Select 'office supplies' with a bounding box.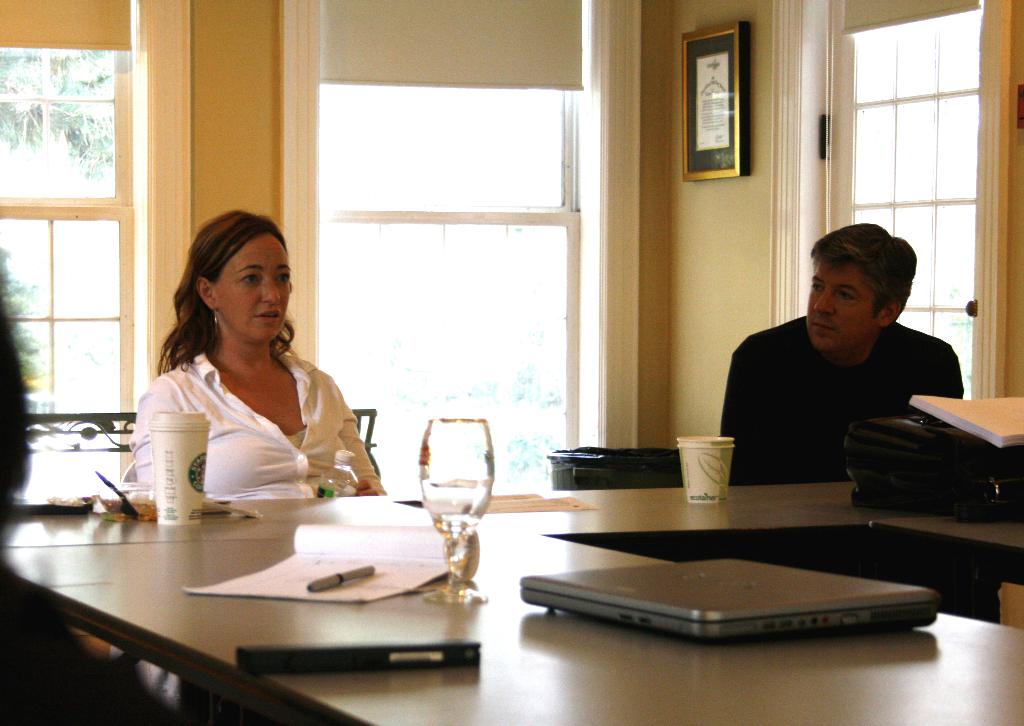
419 413 495 597.
